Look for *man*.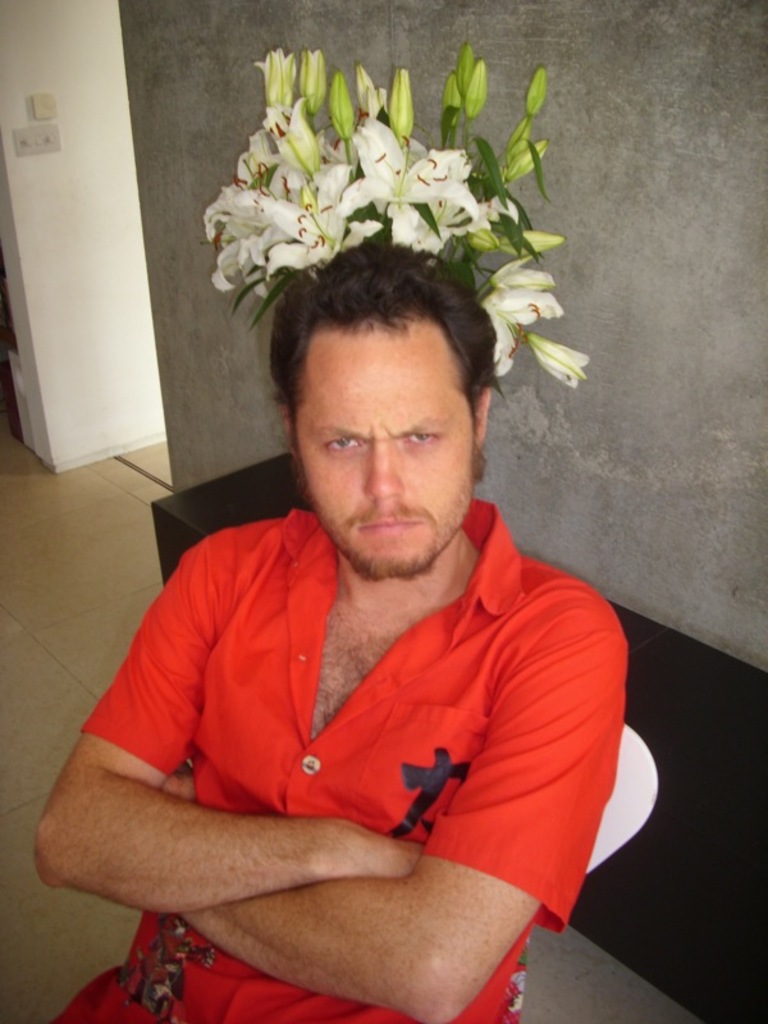
Found: x1=68 y1=184 x2=664 y2=1004.
